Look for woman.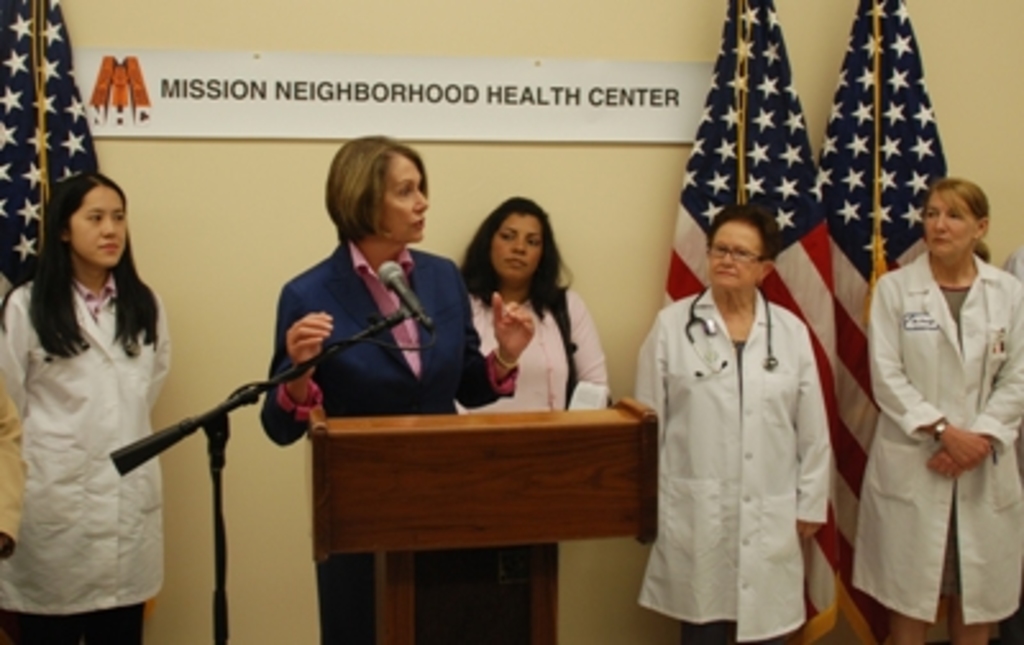
Found: bbox=[463, 192, 612, 410].
